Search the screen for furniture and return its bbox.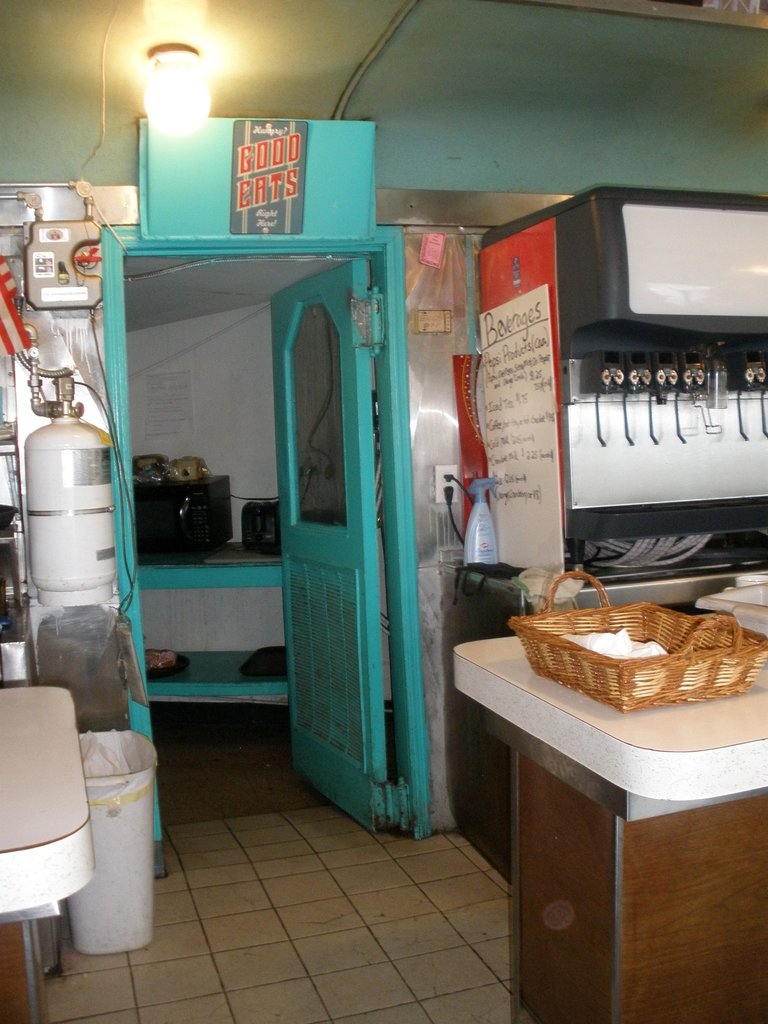
Found: 137/541/289/696.
